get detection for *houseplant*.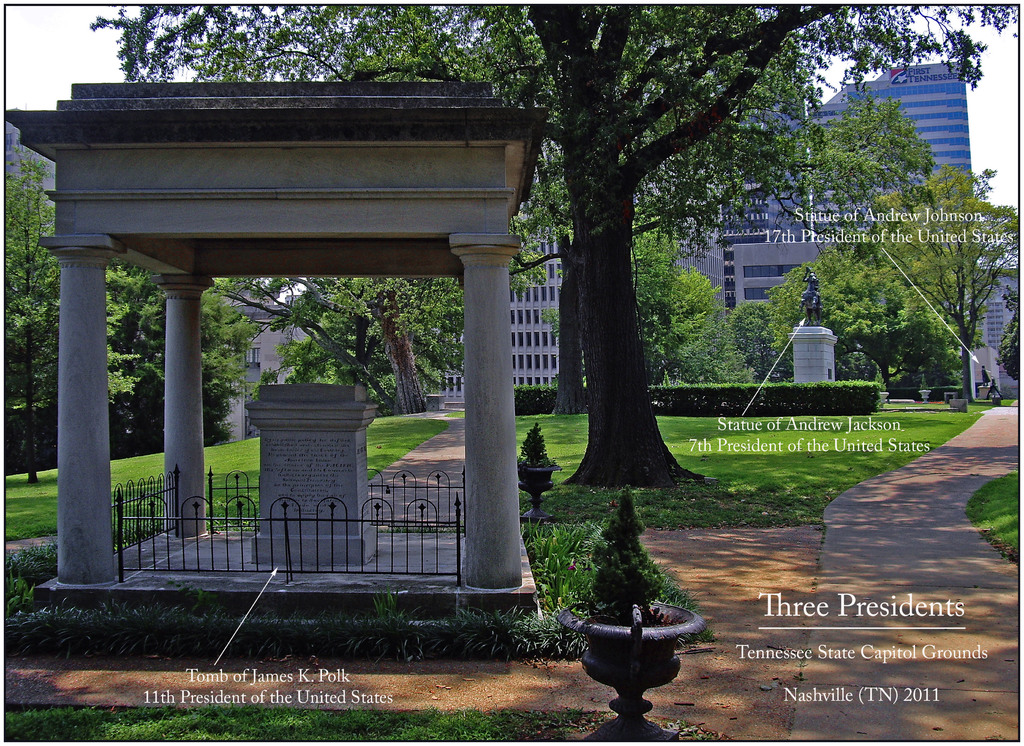
Detection: bbox=[518, 416, 565, 523].
